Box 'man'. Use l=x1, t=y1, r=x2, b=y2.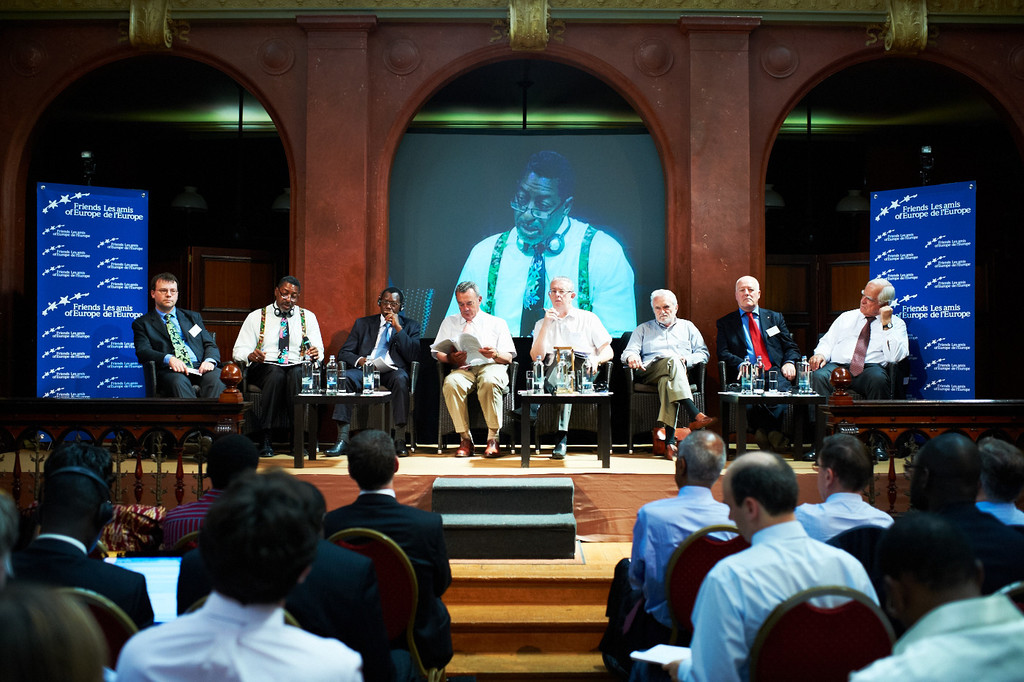
l=792, t=433, r=894, b=544.
